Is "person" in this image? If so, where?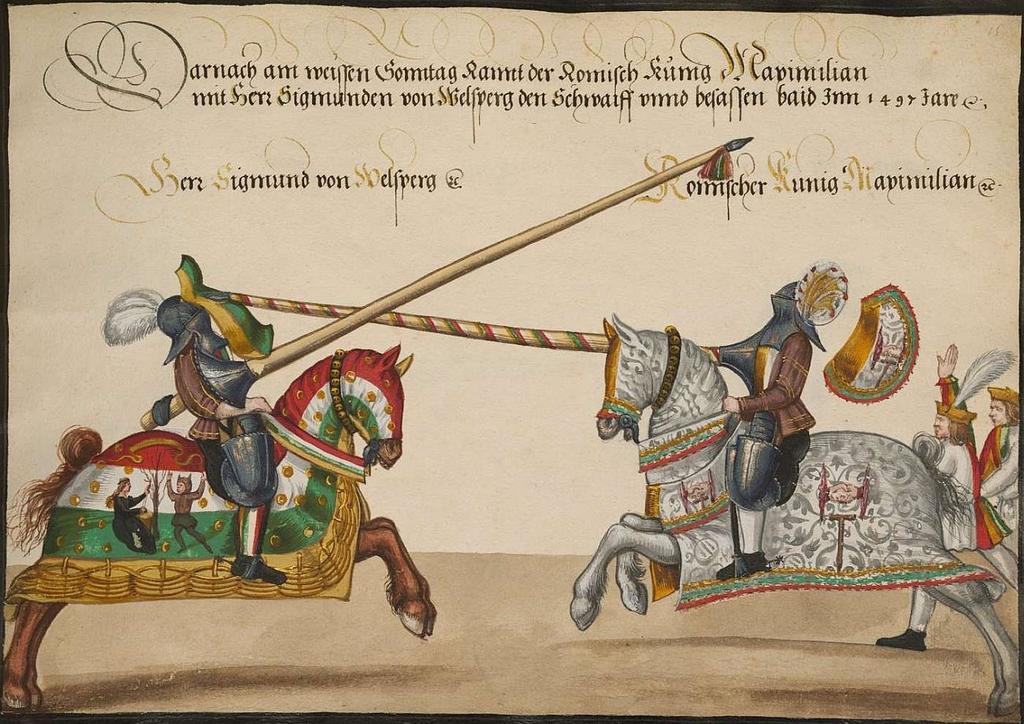
Yes, at {"x1": 102, "y1": 473, "x2": 151, "y2": 549}.
